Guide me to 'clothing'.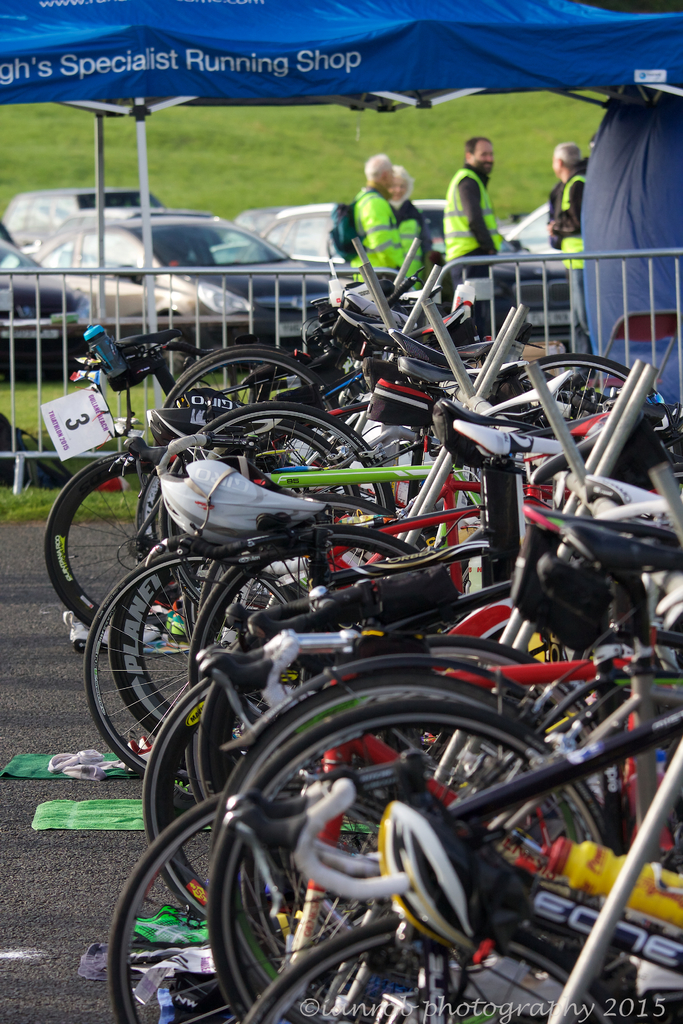
Guidance: [x1=331, y1=184, x2=396, y2=282].
